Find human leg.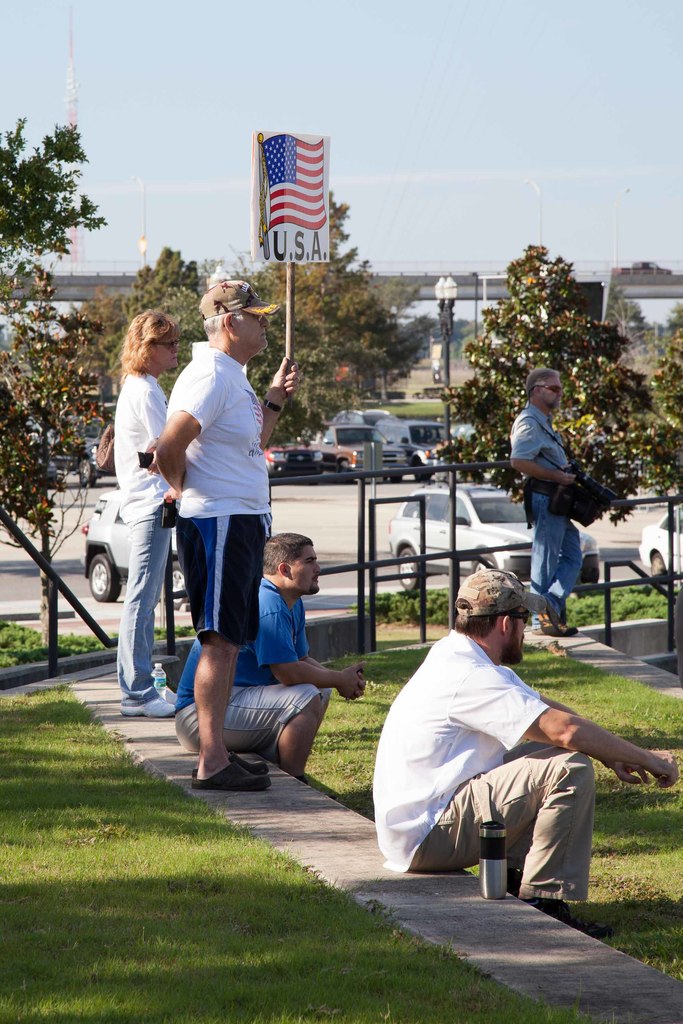
x1=176 y1=504 x2=271 y2=791.
